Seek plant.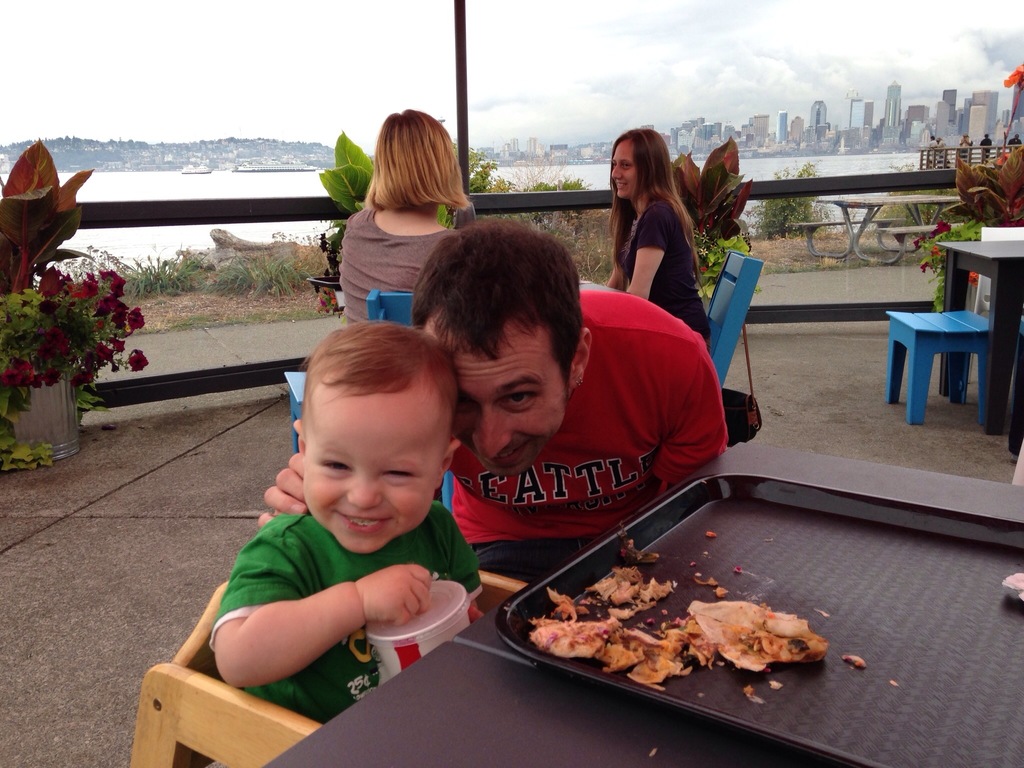
crop(255, 247, 313, 291).
